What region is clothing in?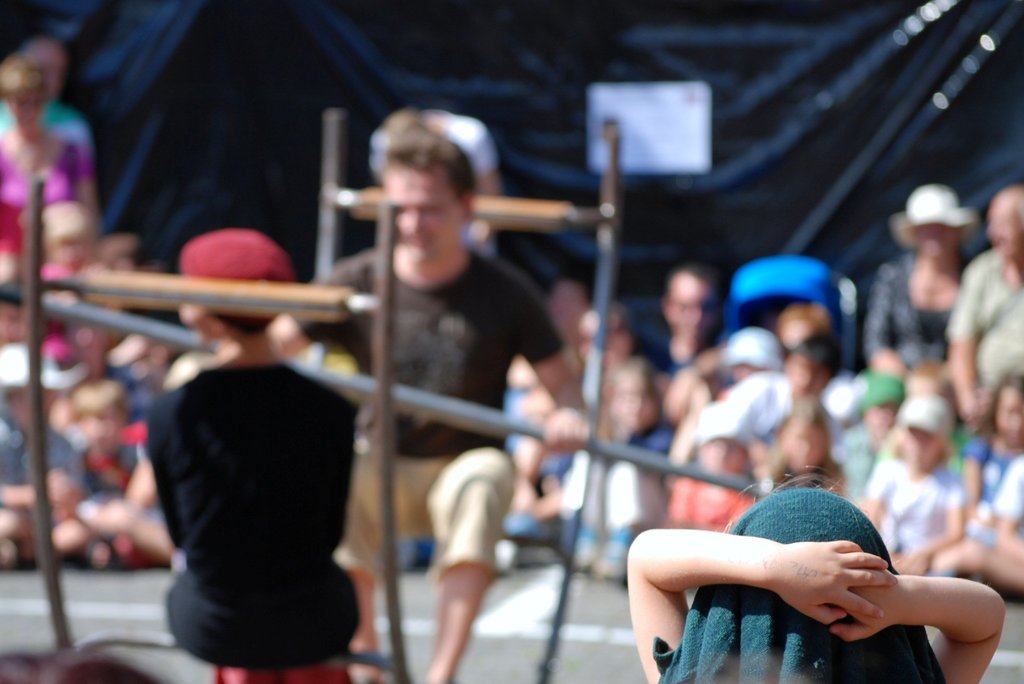
l=858, t=256, r=978, b=368.
